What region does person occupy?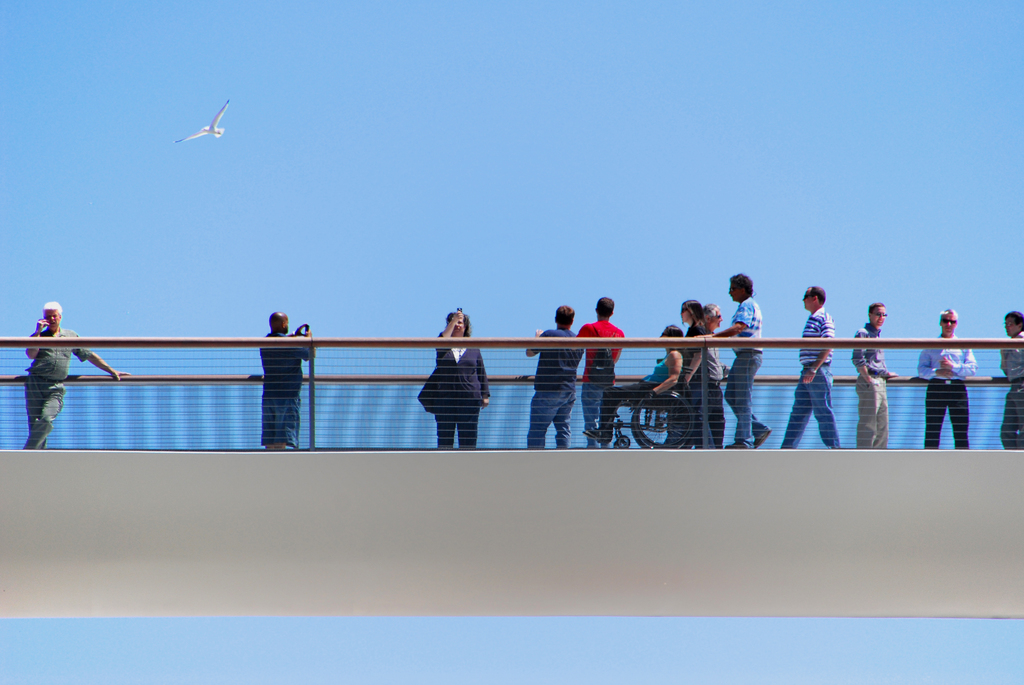
(x1=780, y1=287, x2=842, y2=450).
